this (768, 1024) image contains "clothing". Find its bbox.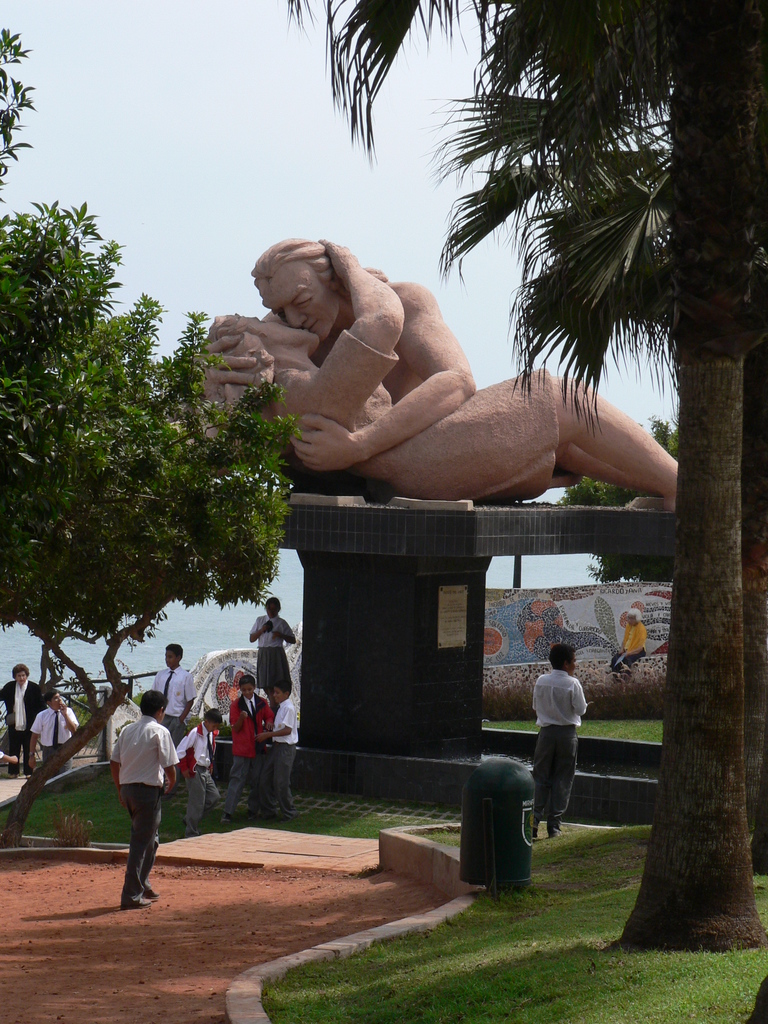
crop(0, 677, 46, 773).
